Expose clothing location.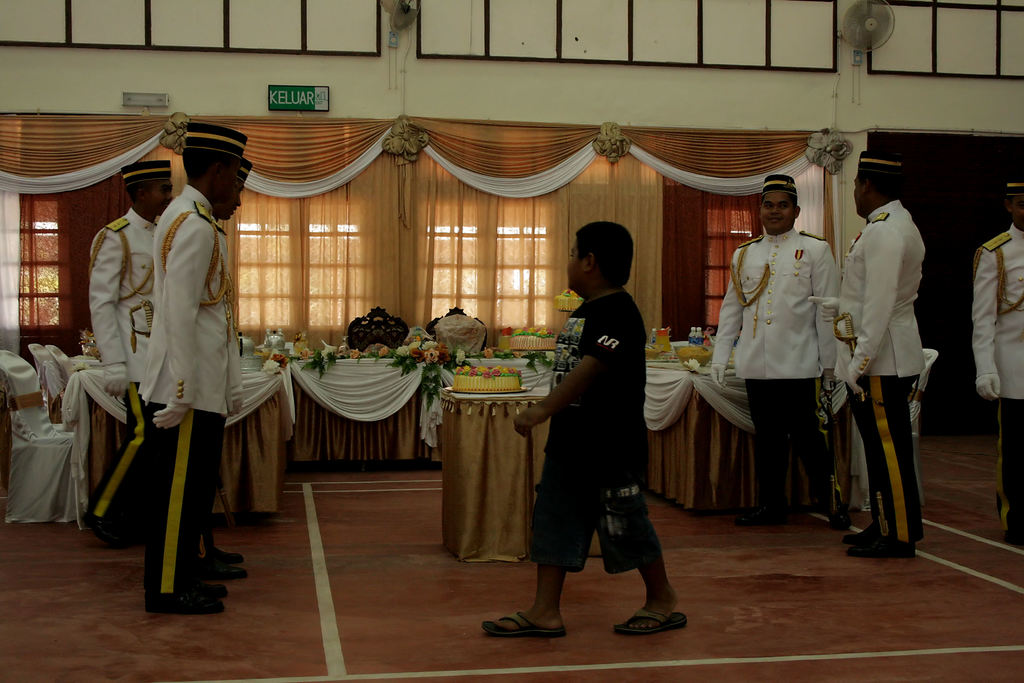
Exposed at 134, 401, 230, 598.
